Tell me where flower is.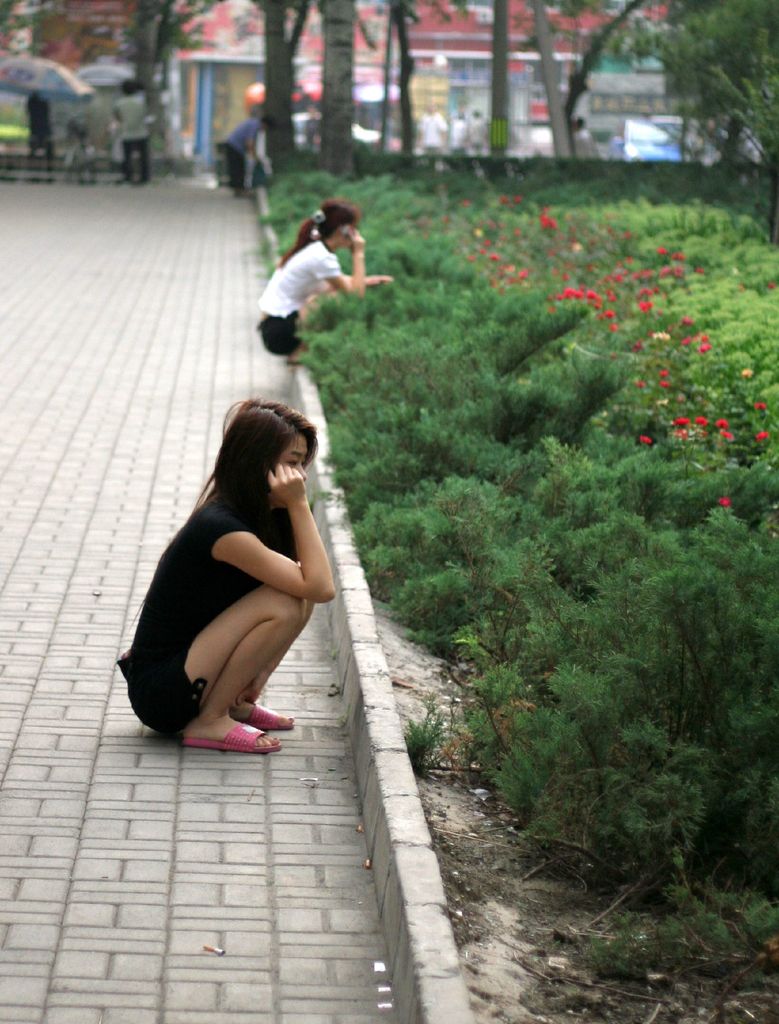
flower is at BBox(753, 398, 776, 414).
